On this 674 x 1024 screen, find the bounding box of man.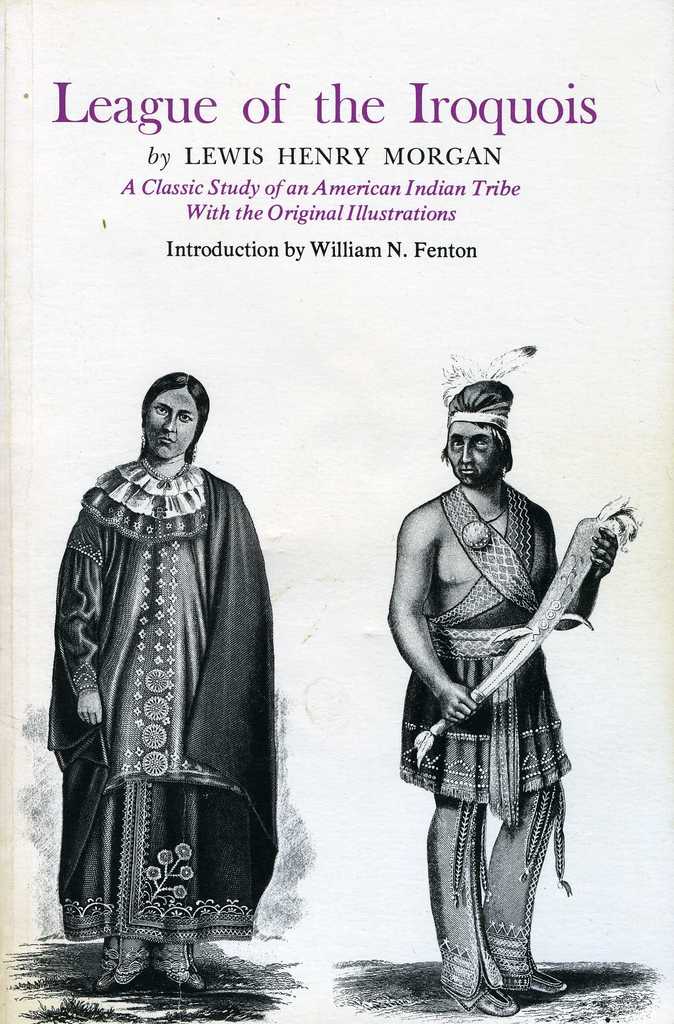
Bounding box: l=387, t=342, r=616, b=1015.
